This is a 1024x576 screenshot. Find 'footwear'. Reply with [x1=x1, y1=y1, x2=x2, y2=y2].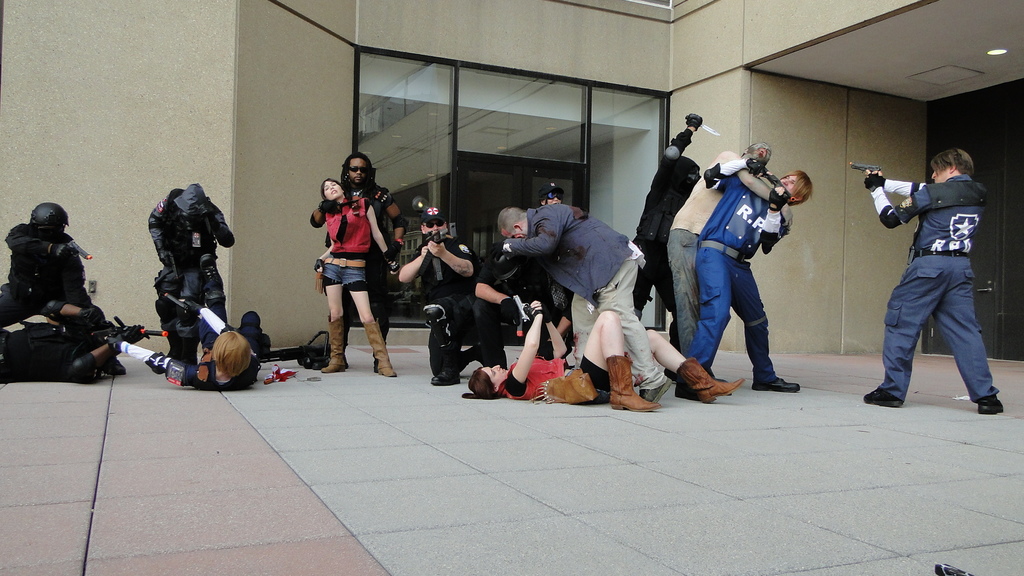
[x1=641, y1=376, x2=673, y2=403].
